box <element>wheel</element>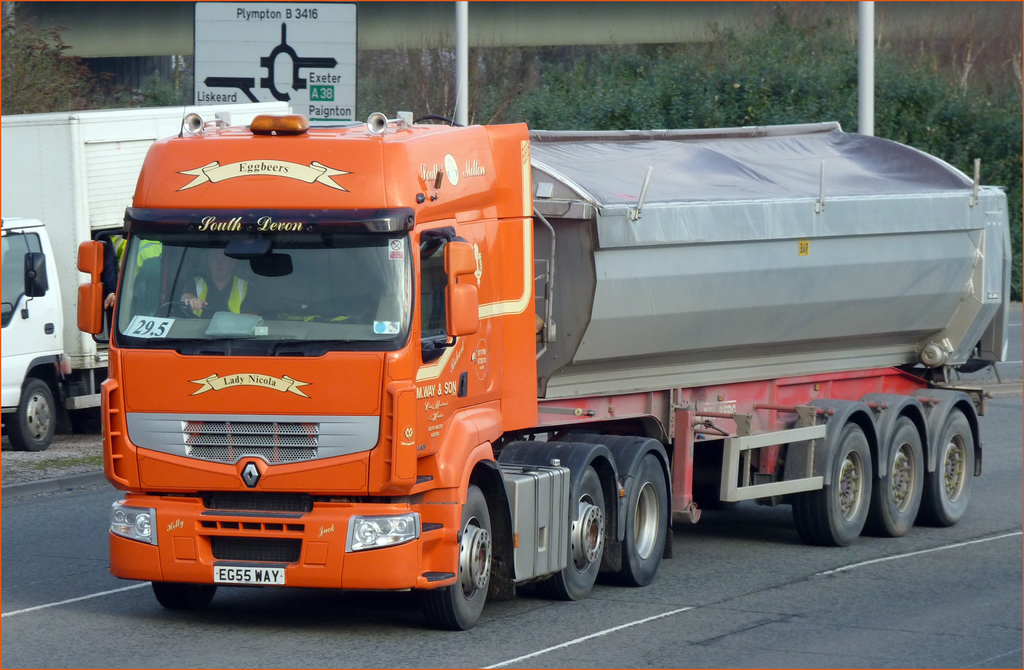
[539, 466, 604, 602]
